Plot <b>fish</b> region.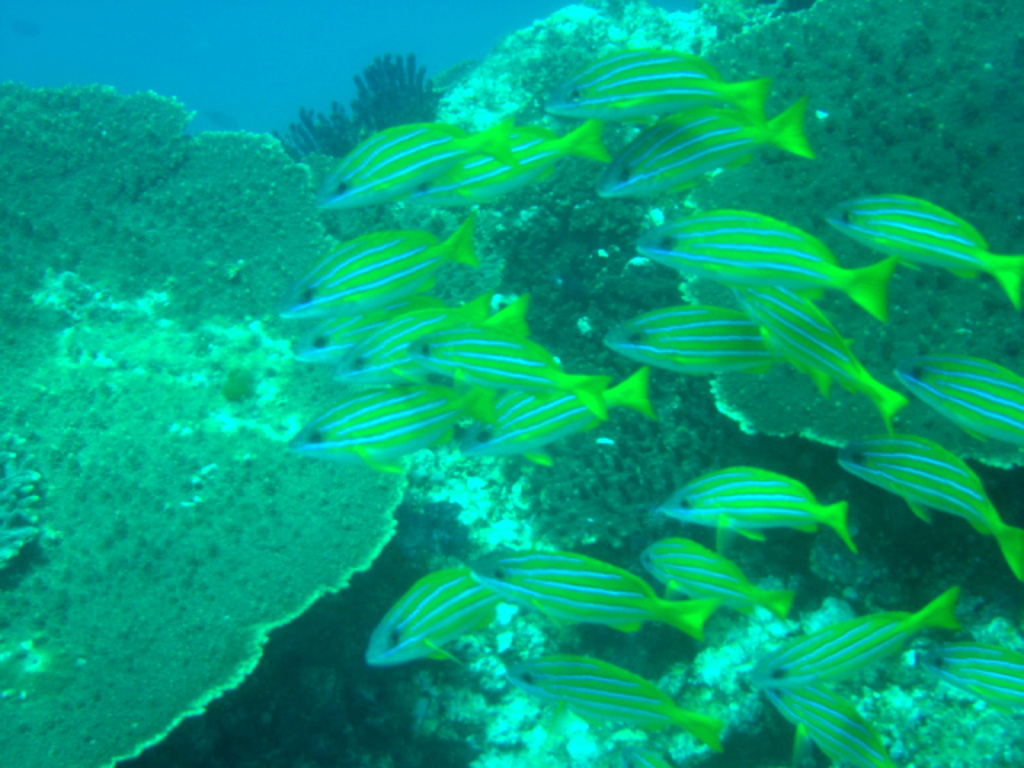
Plotted at x1=638, y1=208, x2=896, y2=326.
